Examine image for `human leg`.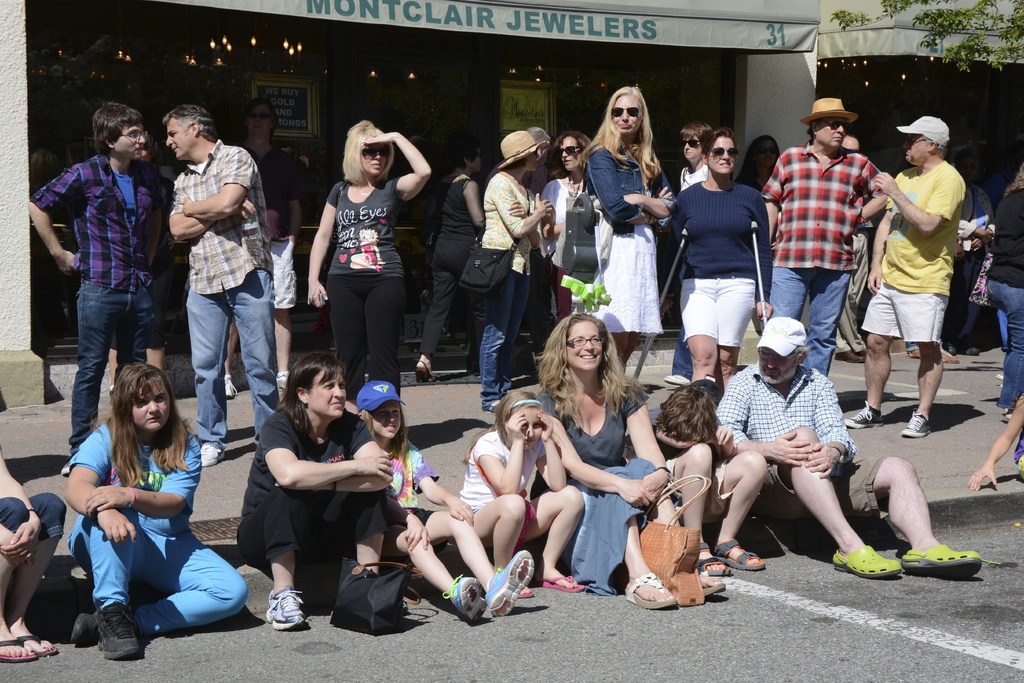
Examination result: (880, 460, 980, 572).
